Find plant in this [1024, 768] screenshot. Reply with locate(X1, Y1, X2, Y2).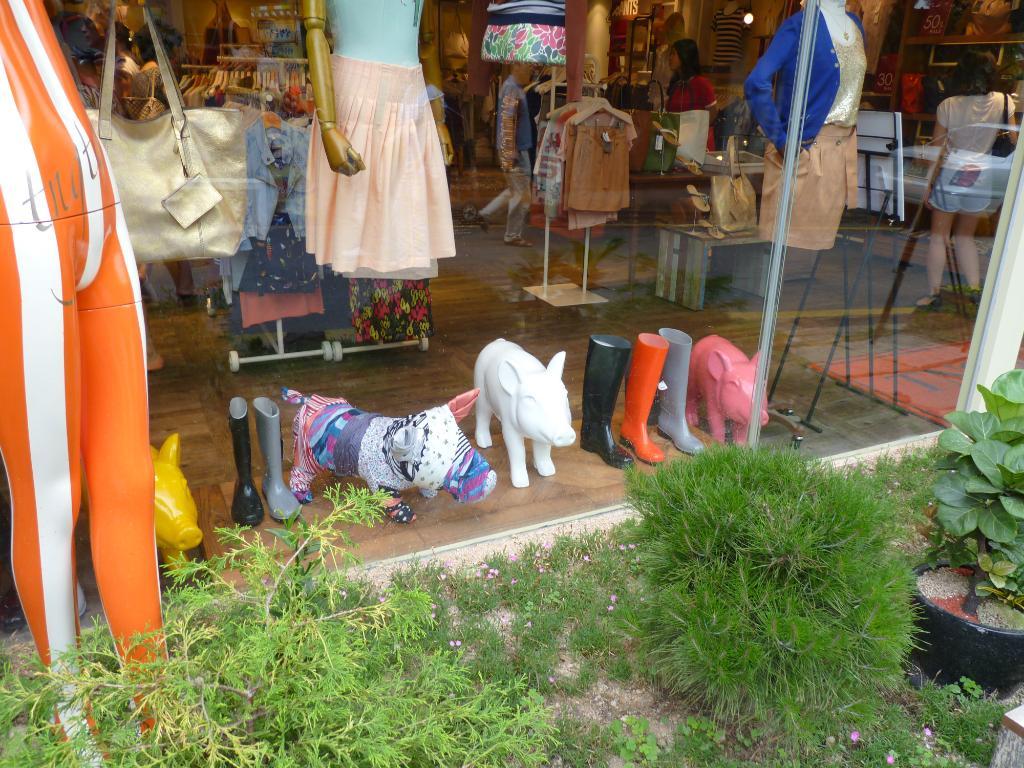
locate(601, 710, 679, 767).
